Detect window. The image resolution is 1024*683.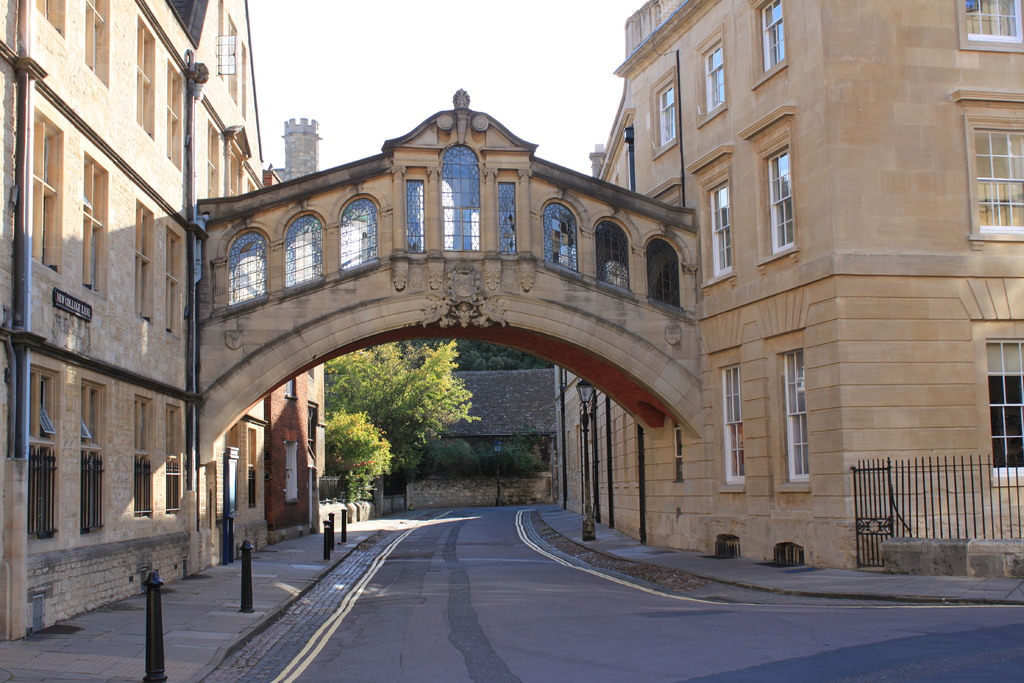
left=24, top=374, right=66, bottom=541.
